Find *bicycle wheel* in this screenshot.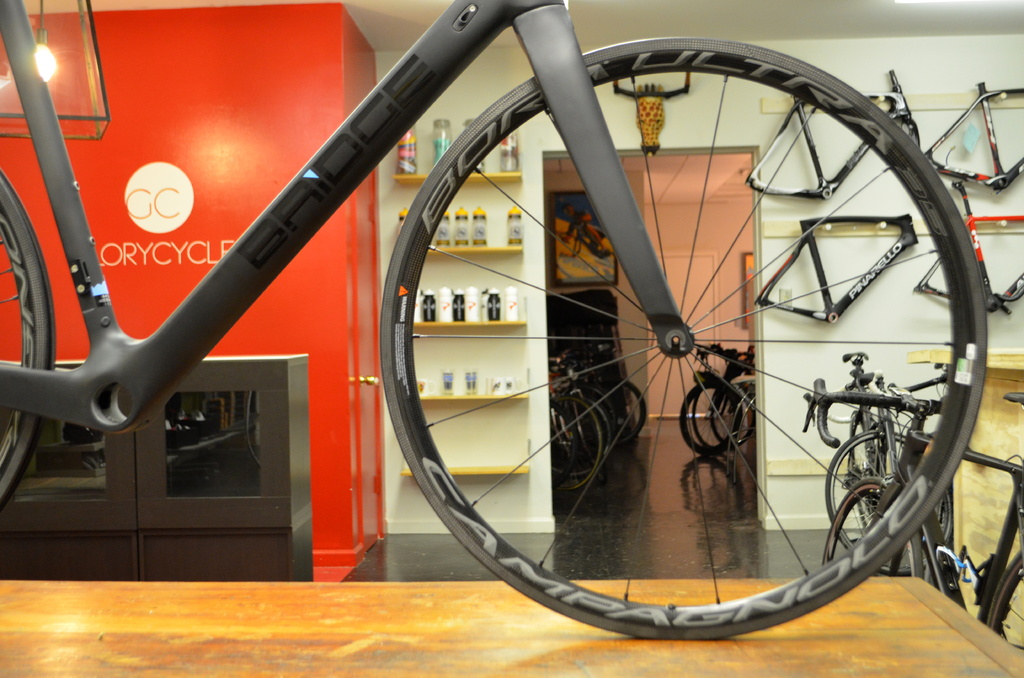
The bounding box for *bicycle wheel* is [x1=0, y1=175, x2=56, y2=515].
